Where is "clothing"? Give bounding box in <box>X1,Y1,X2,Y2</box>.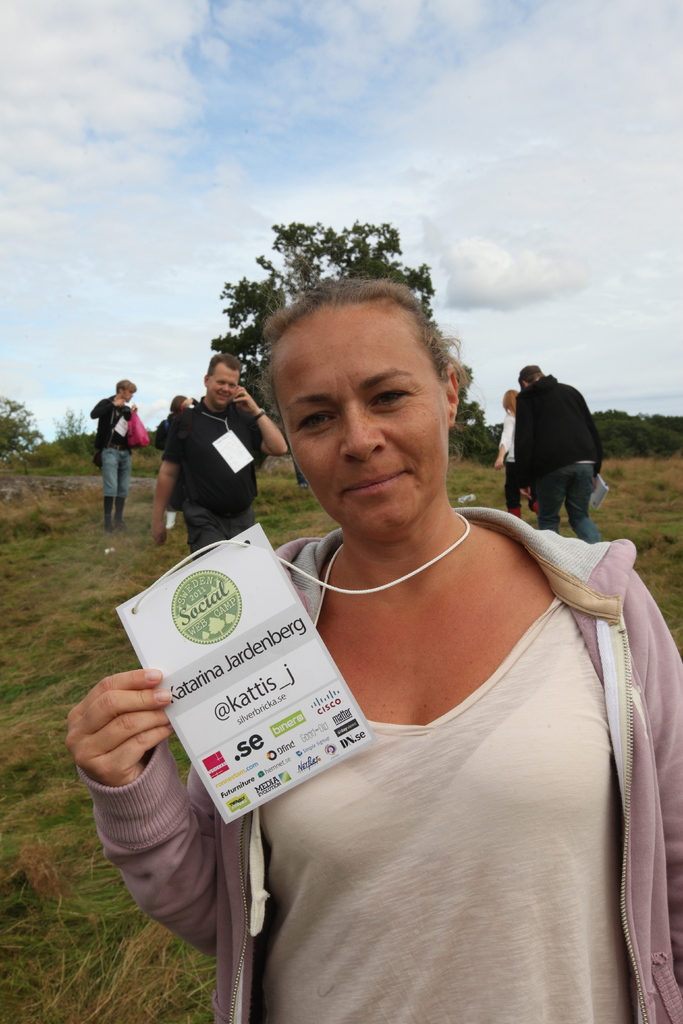
<box>516,370,604,540</box>.
